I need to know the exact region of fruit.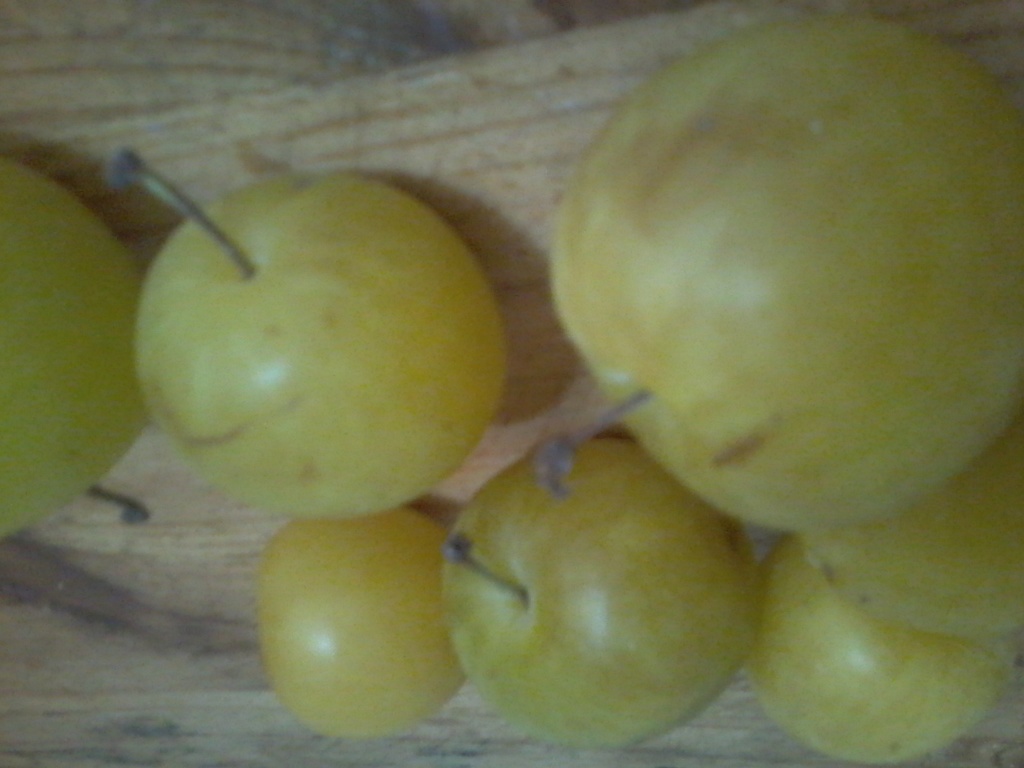
Region: left=115, top=181, right=508, bottom=528.
